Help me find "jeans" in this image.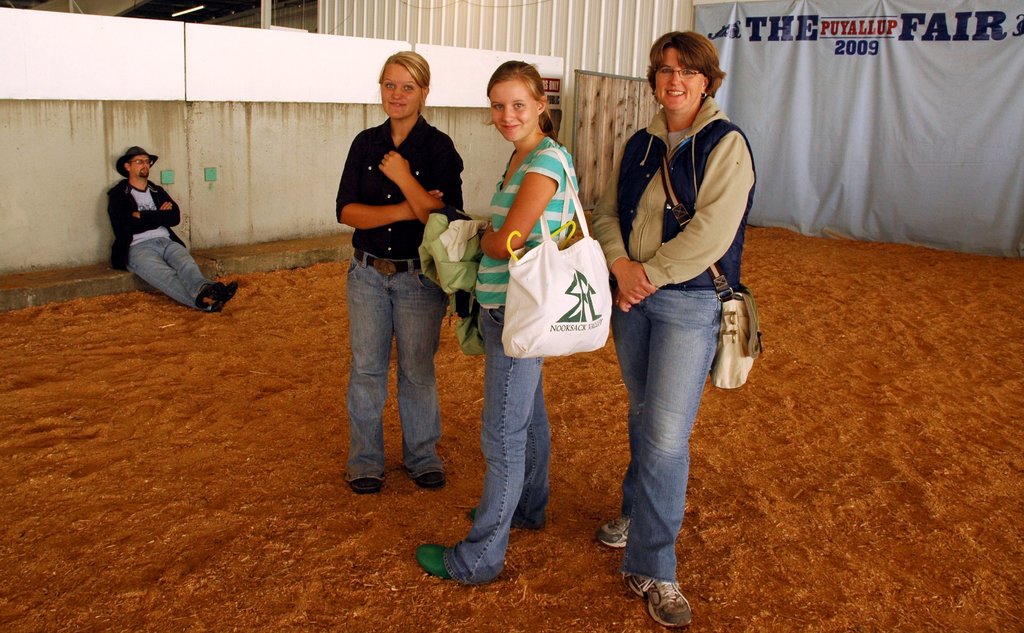
Found it: (left=334, top=259, right=447, bottom=510).
